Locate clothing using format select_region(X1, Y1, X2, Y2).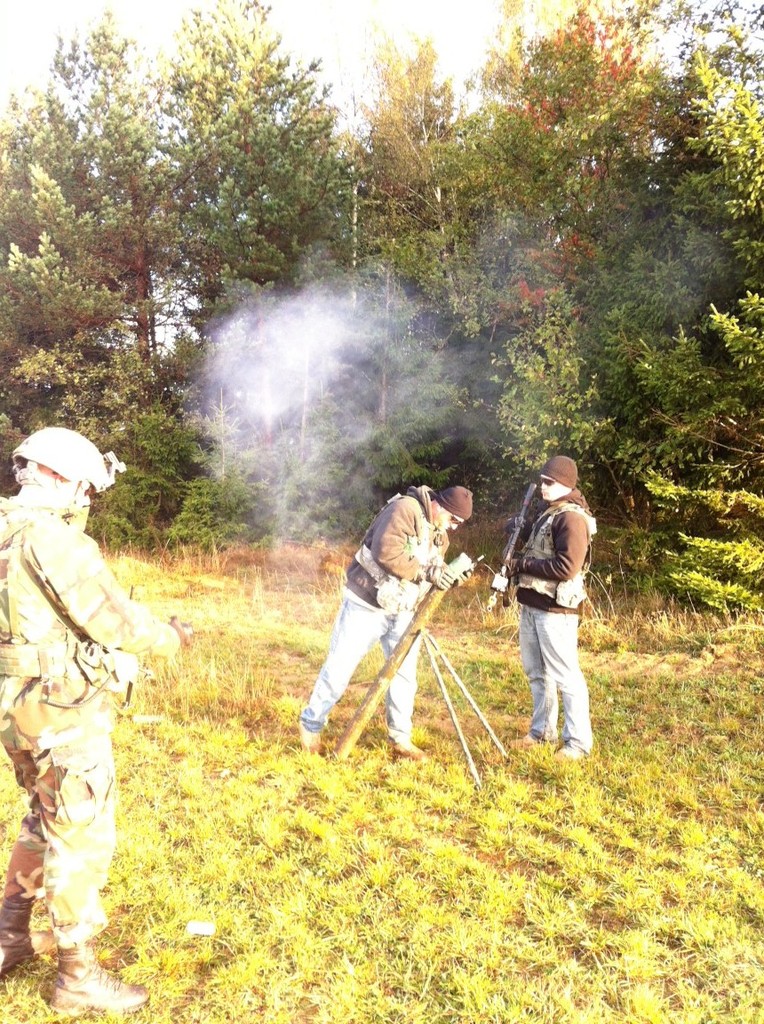
select_region(499, 439, 605, 747).
